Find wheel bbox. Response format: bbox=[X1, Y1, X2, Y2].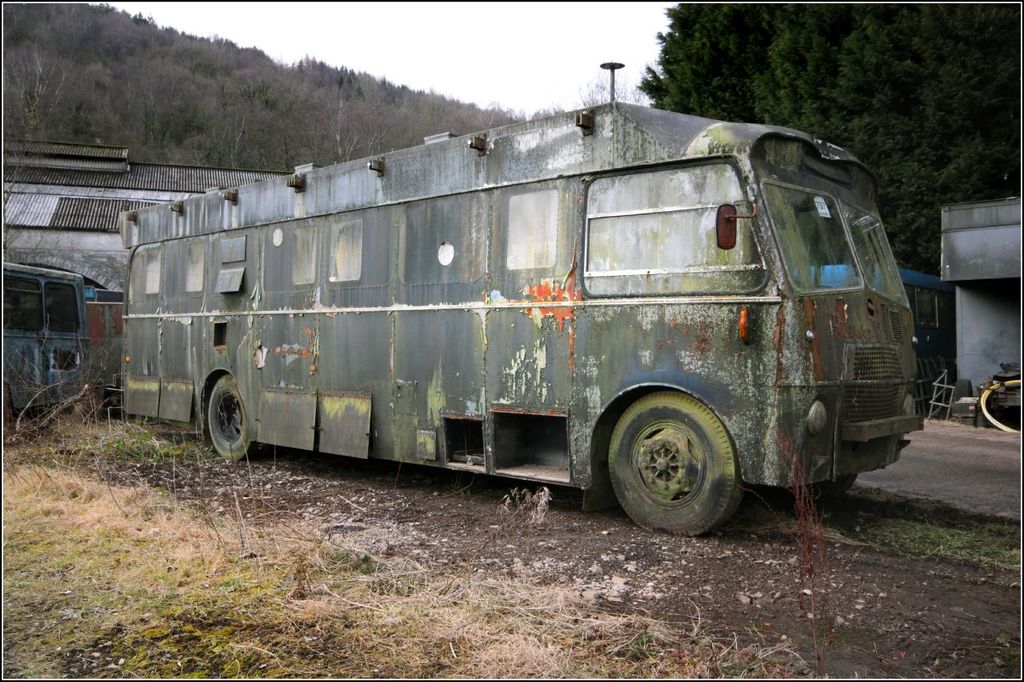
bbox=[782, 477, 858, 500].
